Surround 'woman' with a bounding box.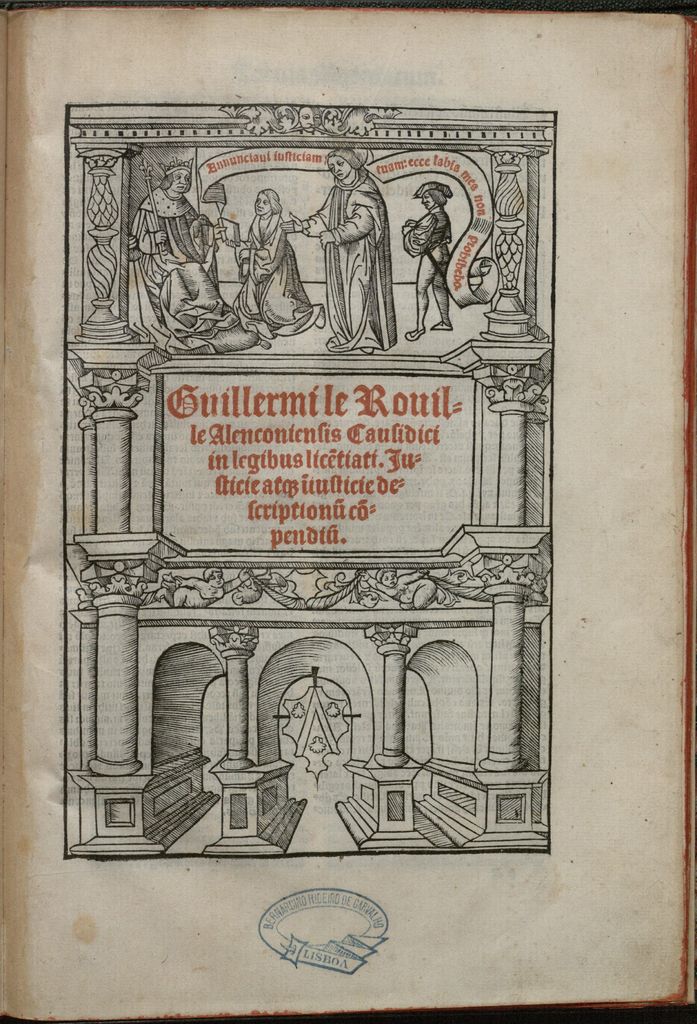
392/156/480/319.
